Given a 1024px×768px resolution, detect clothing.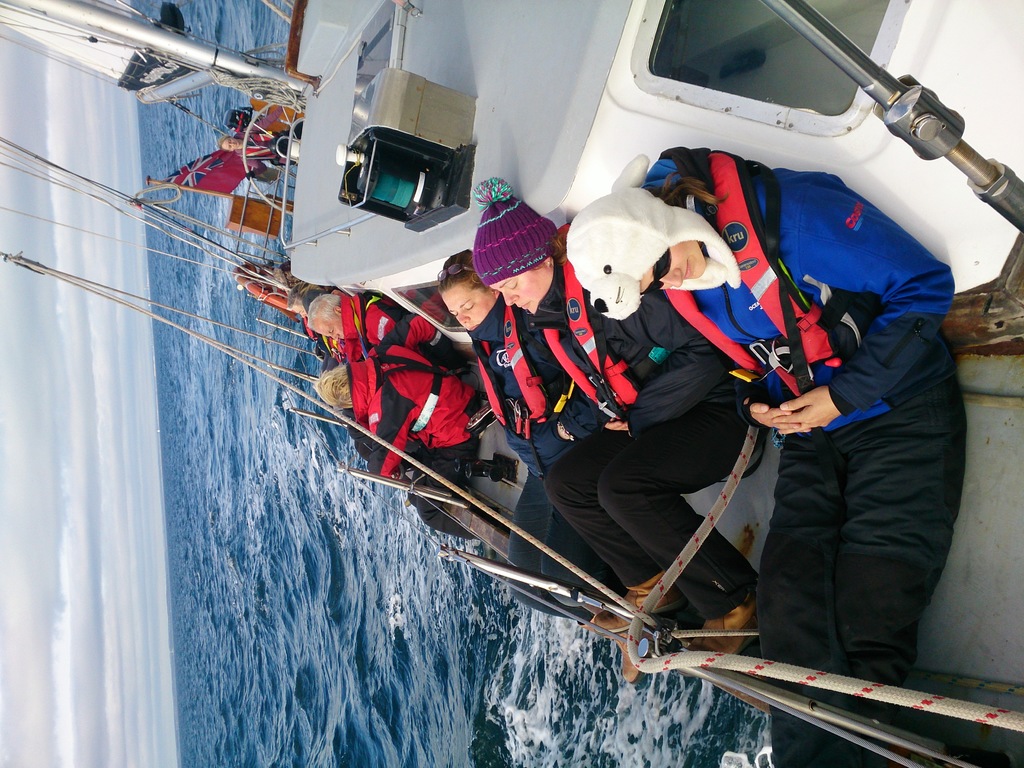
<bbox>324, 308, 483, 490</bbox>.
